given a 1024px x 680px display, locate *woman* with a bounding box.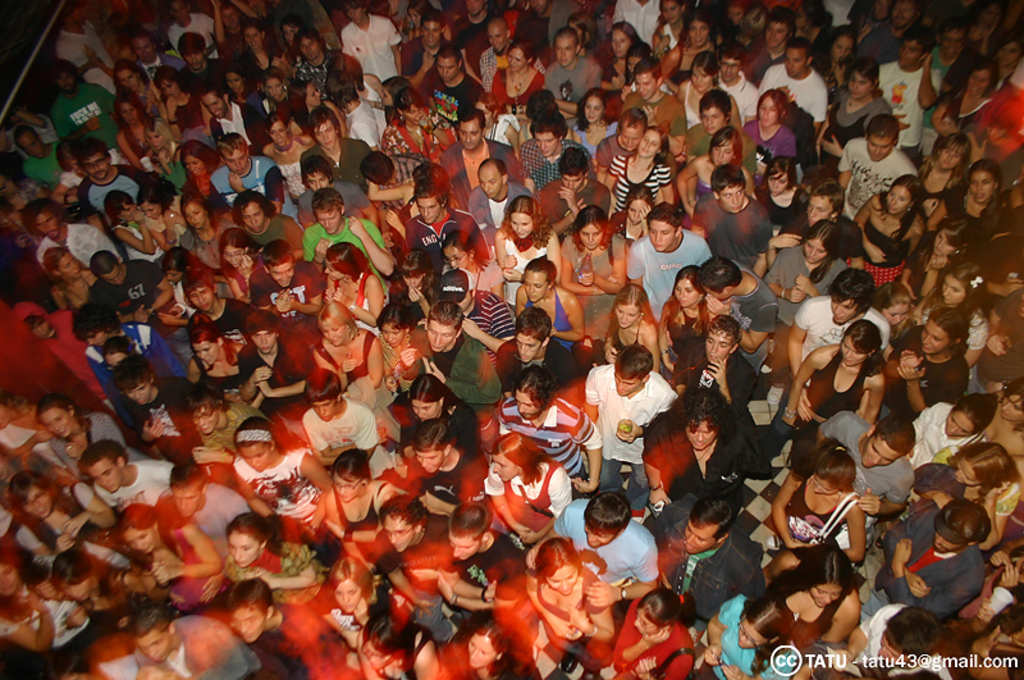
Located: (left=179, top=133, right=223, bottom=200).
